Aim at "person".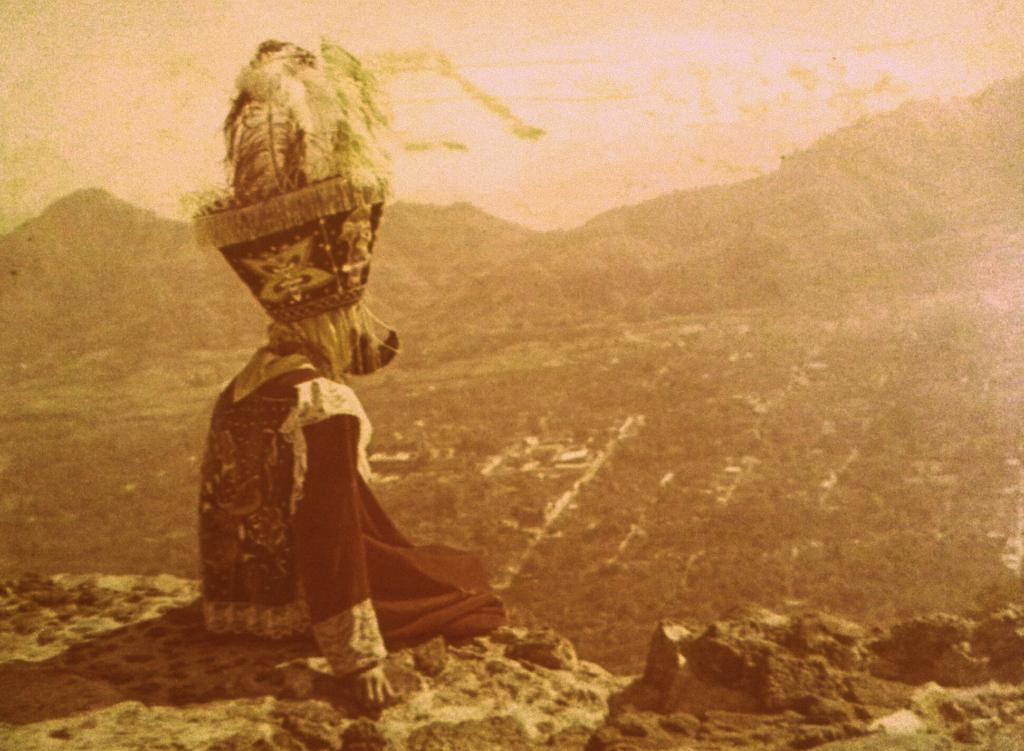
Aimed at left=192, top=297, right=505, bottom=711.
